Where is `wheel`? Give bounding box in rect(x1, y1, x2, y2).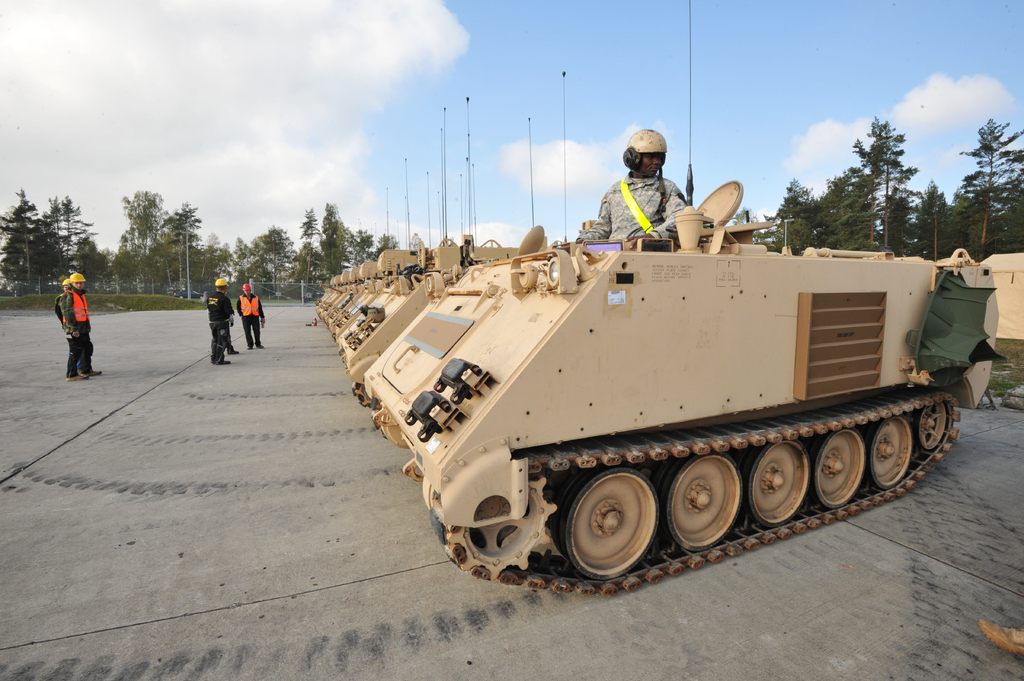
rect(811, 428, 865, 508).
